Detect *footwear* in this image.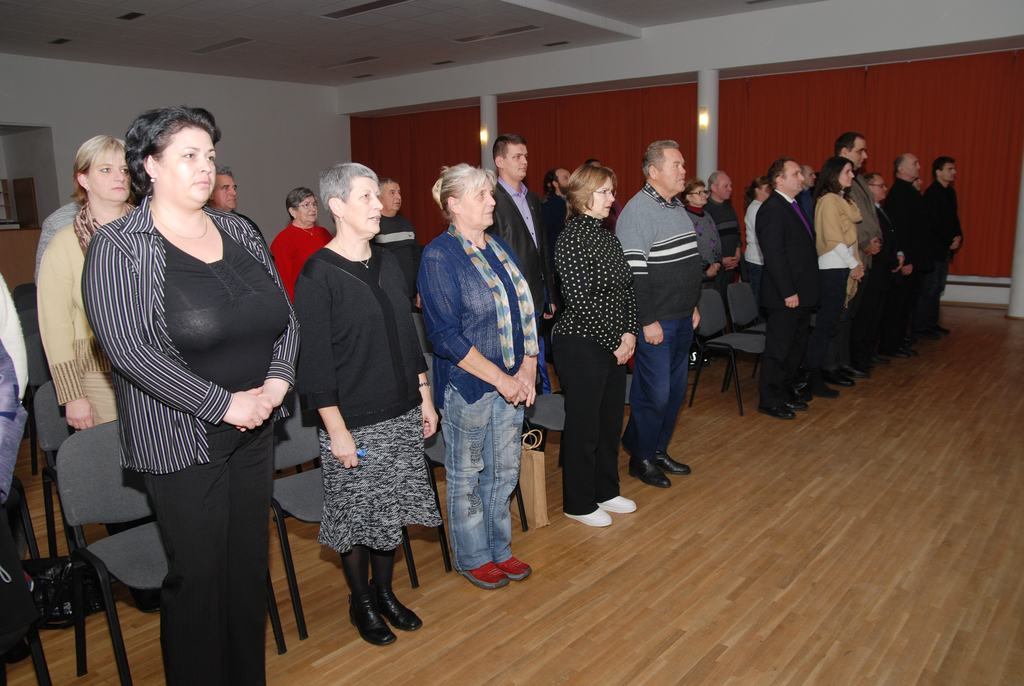
Detection: (651,450,694,473).
